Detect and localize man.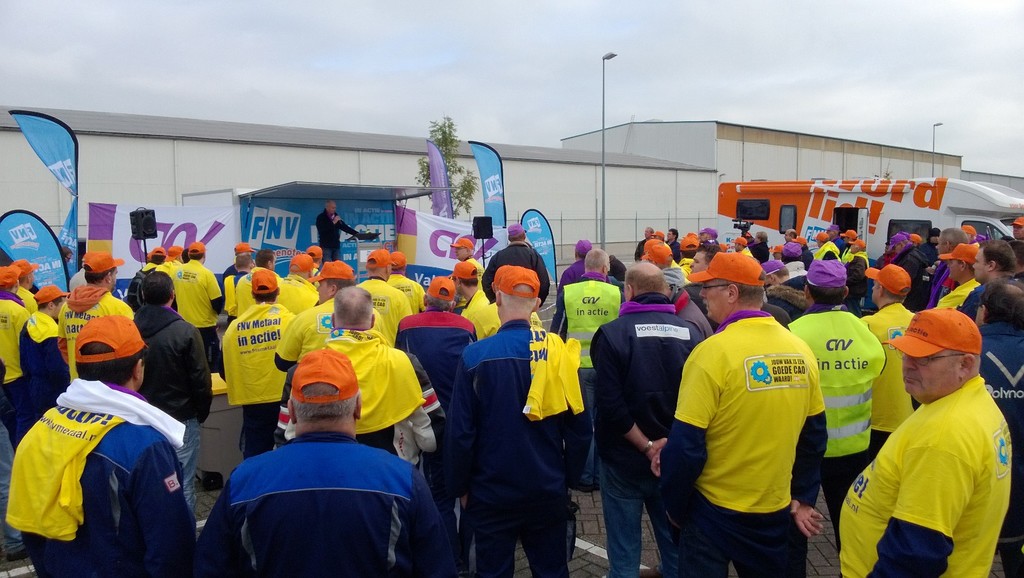
Localized at Rect(931, 238, 985, 311).
